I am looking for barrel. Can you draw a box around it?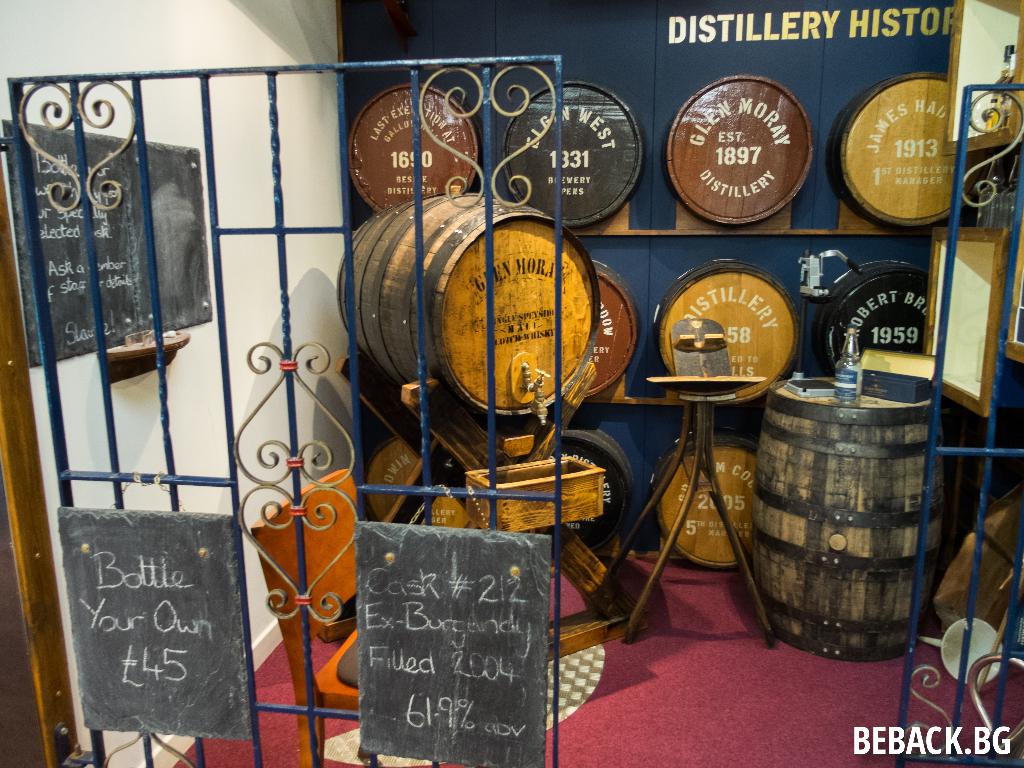
Sure, the bounding box is Rect(664, 76, 812, 233).
